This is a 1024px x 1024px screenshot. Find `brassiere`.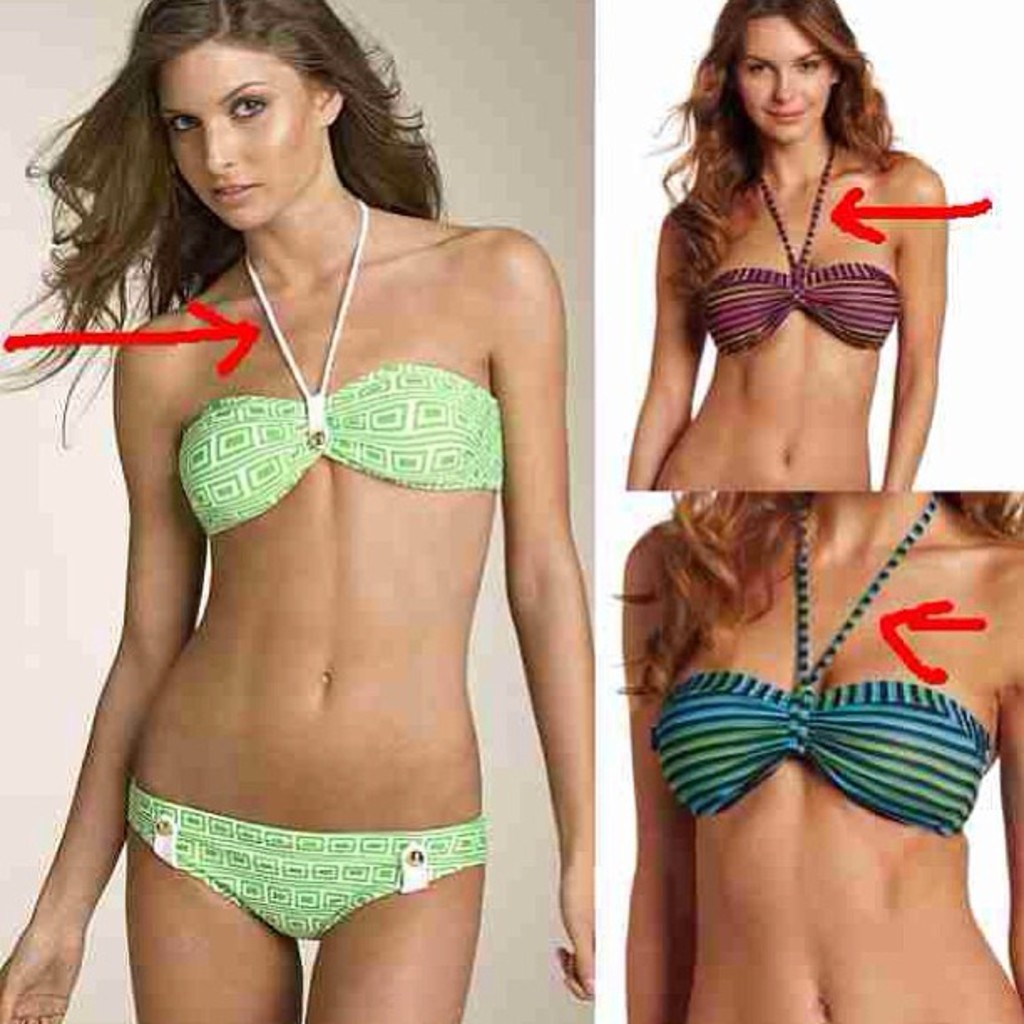
Bounding box: 699 141 904 356.
